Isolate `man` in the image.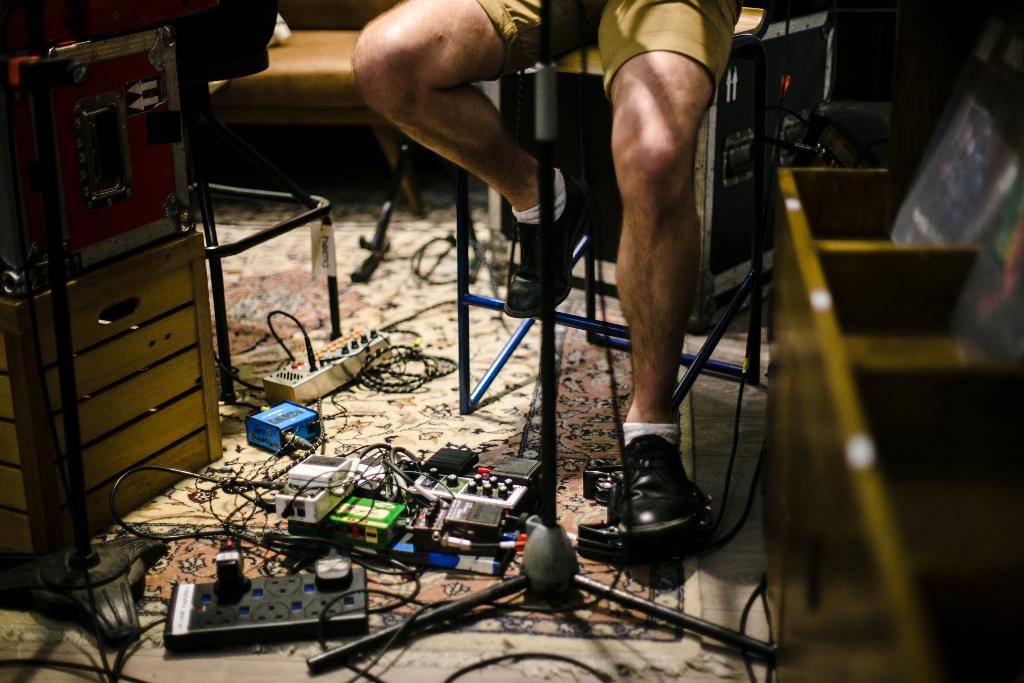
Isolated region: bbox=[351, 0, 744, 541].
